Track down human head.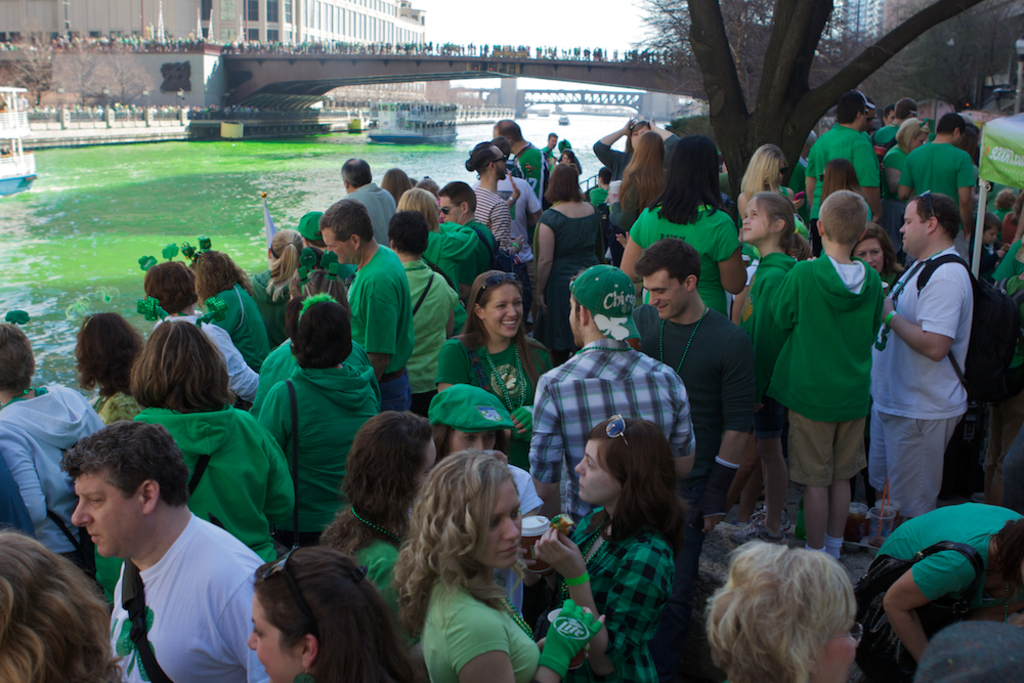
Tracked to select_region(753, 143, 791, 185).
